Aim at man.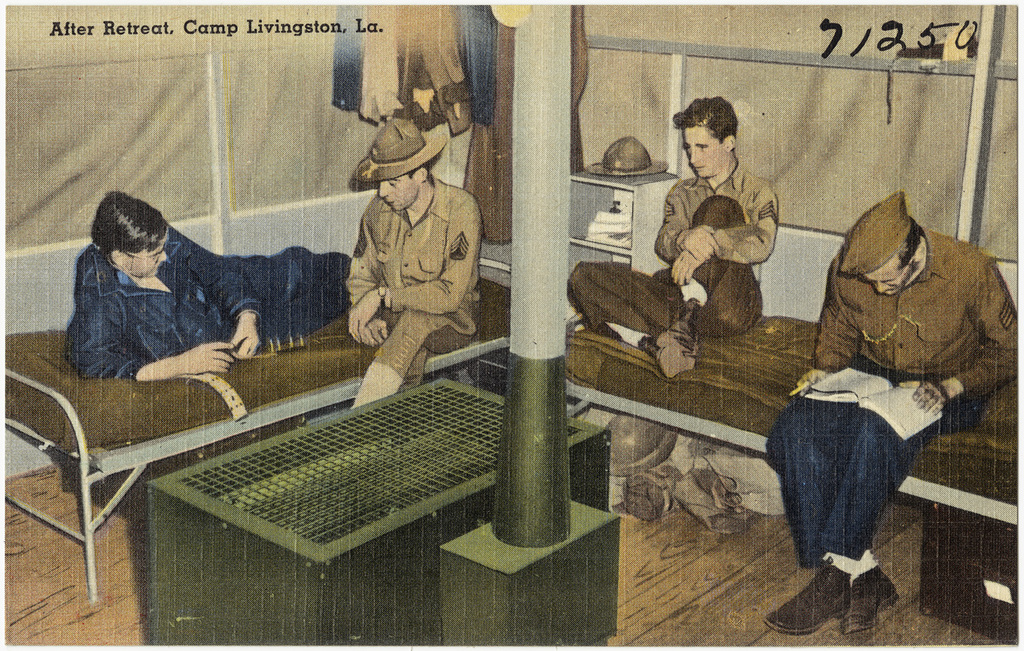
Aimed at 61, 194, 348, 382.
